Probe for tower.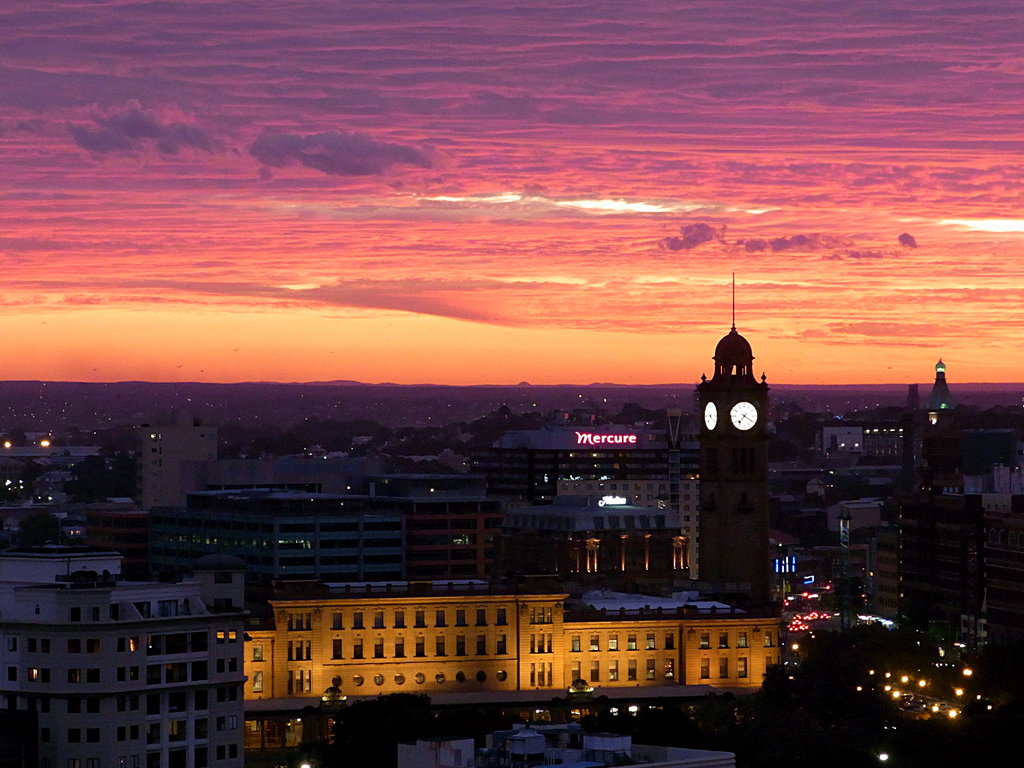
Probe result: 931, 358, 960, 442.
